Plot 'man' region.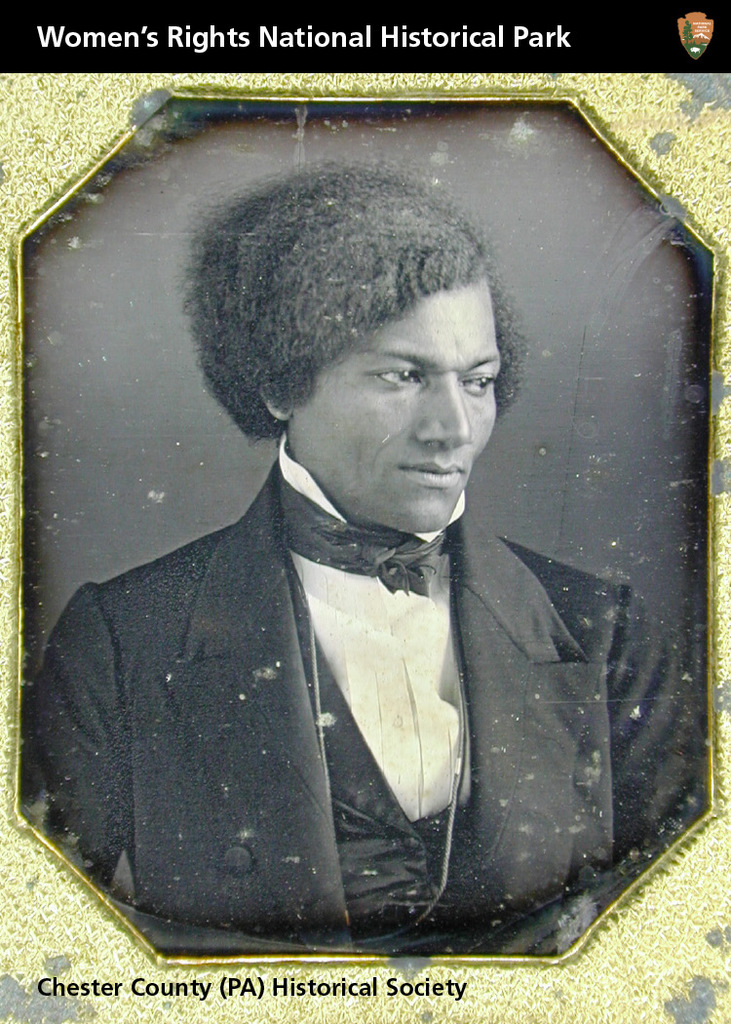
Plotted at l=18, t=150, r=703, b=955.
